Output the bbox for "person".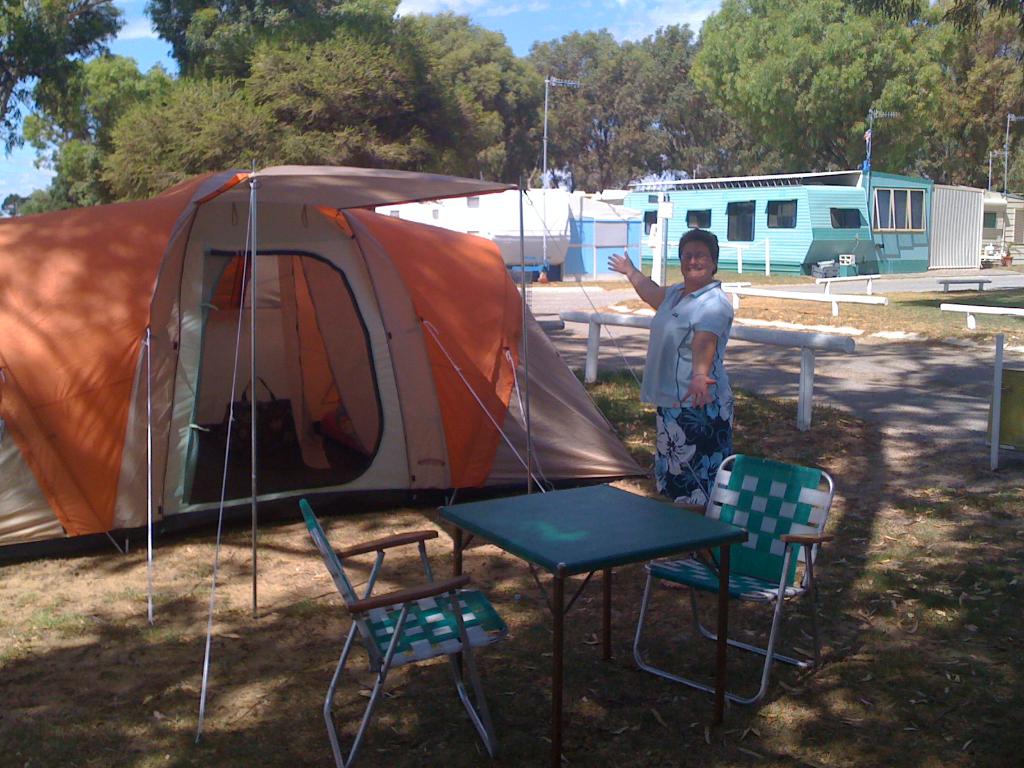
detection(604, 225, 741, 565).
